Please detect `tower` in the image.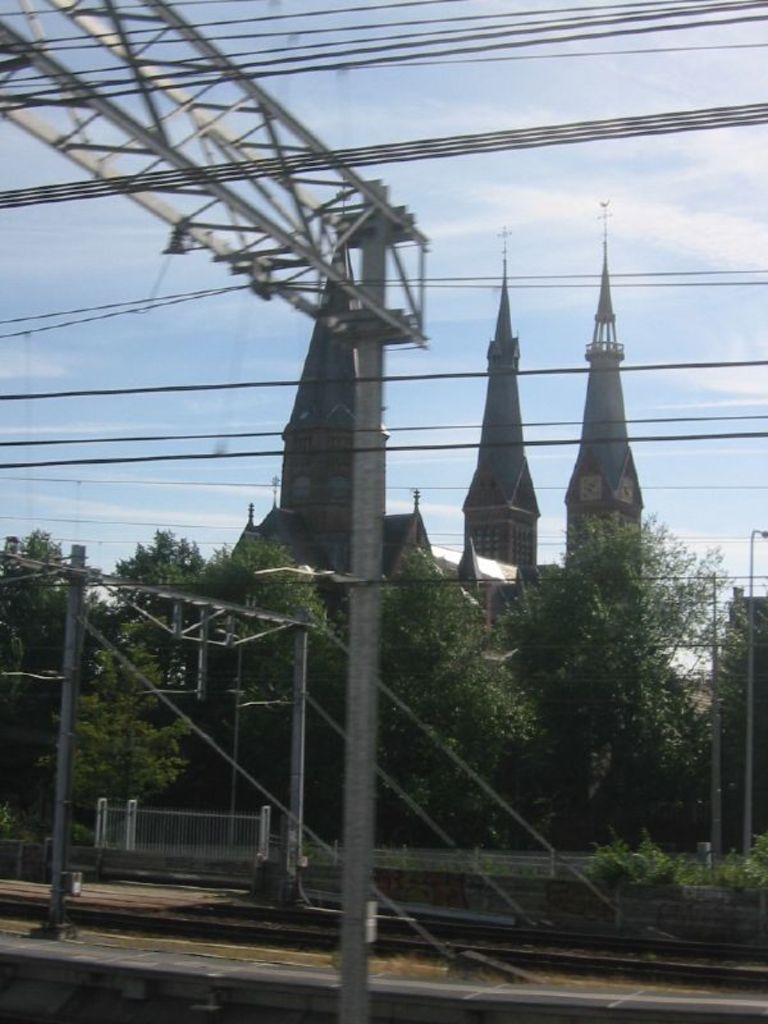
x1=458, y1=225, x2=534, y2=571.
